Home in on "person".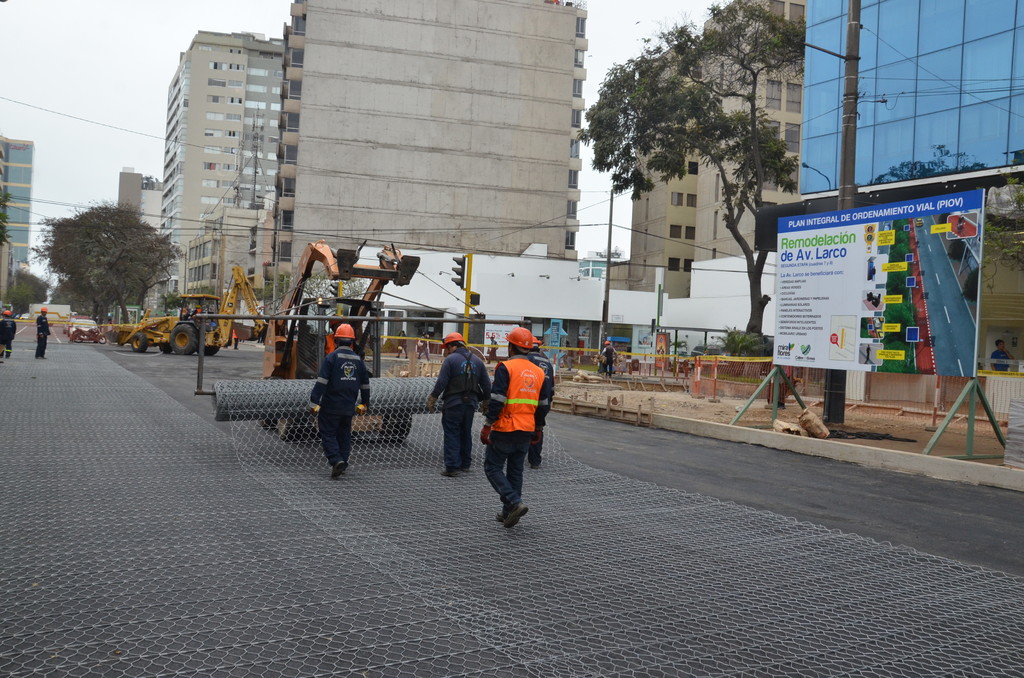
Homed in at {"left": 481, "top": 331, "right": 548, "bottom": 524}.
